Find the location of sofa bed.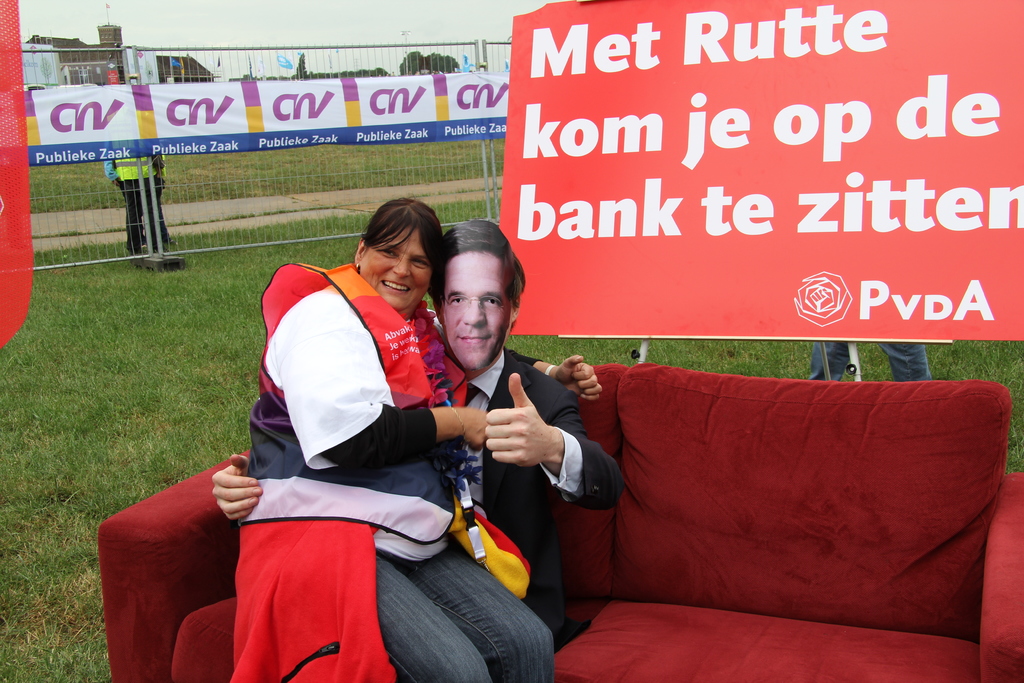
Location: (93,362,1023,682).
